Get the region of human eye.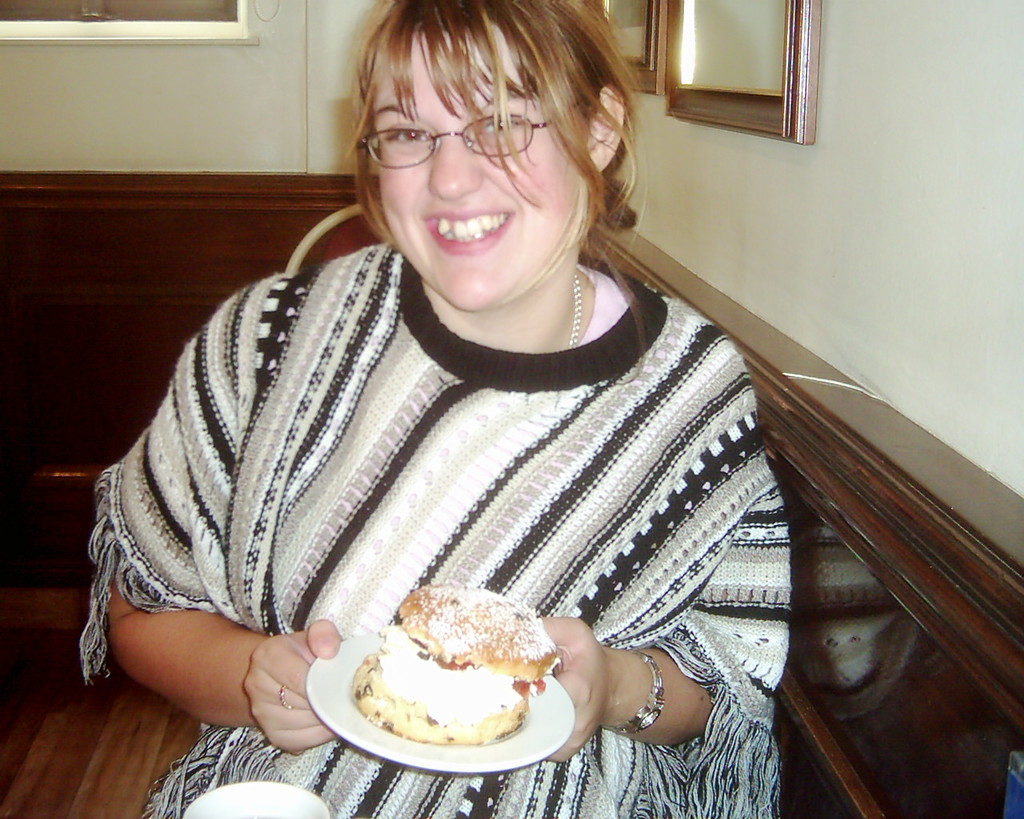
select_region(479, 111, 529, 141).
